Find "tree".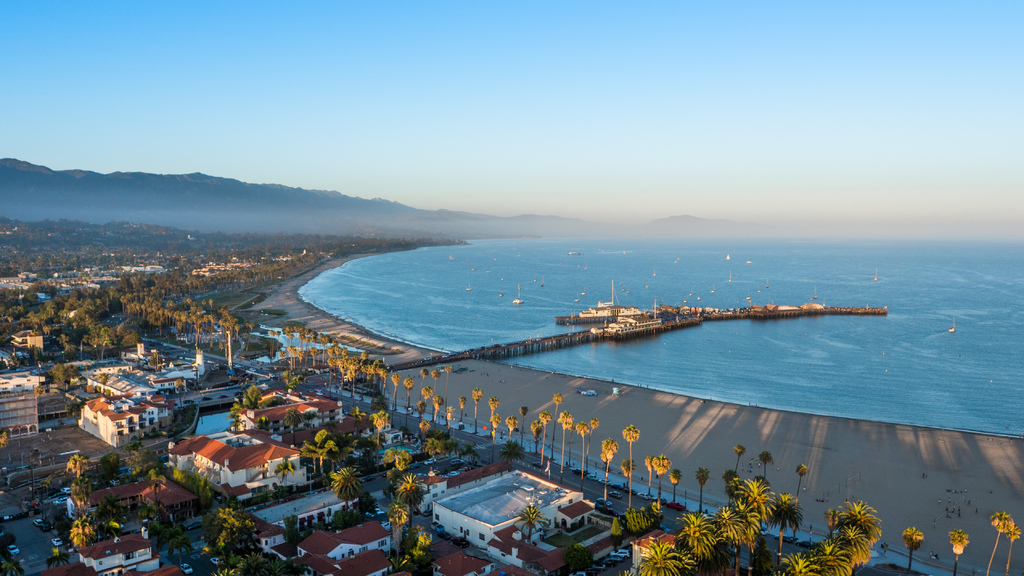
pyautogui.locateOnScreen(623, 456, 635, 479).
